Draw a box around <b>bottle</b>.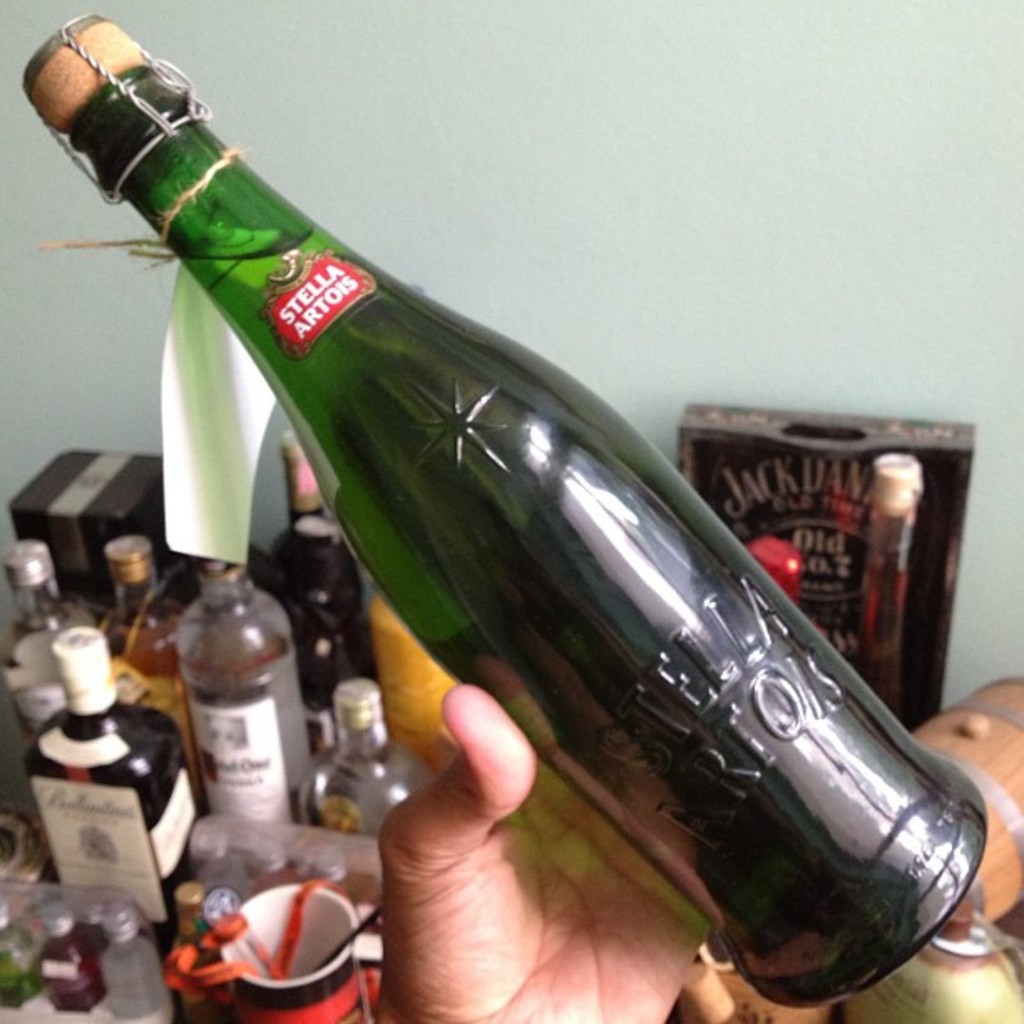
x1=22, y1=619, x2=211, y2=945.
